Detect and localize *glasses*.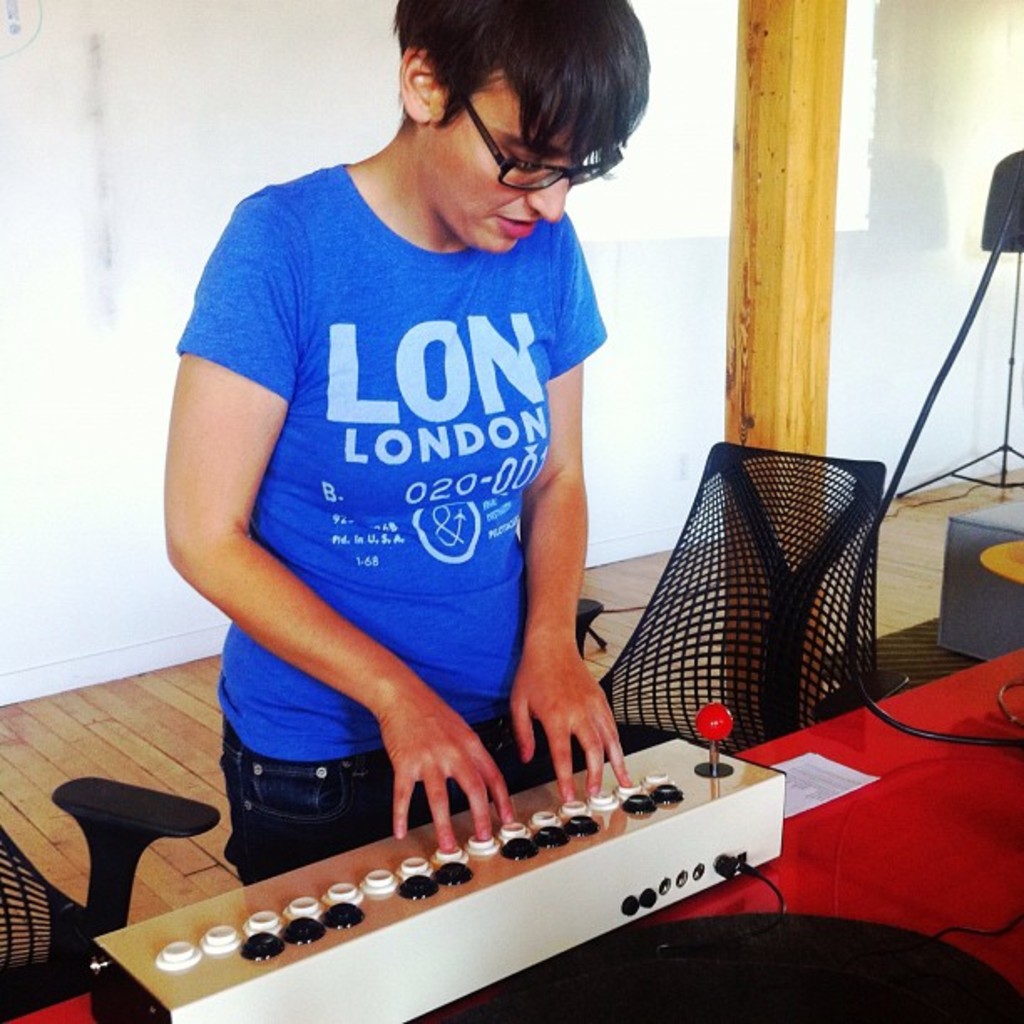
Localized at [left=465, top=82, right=631, bottom=202].
